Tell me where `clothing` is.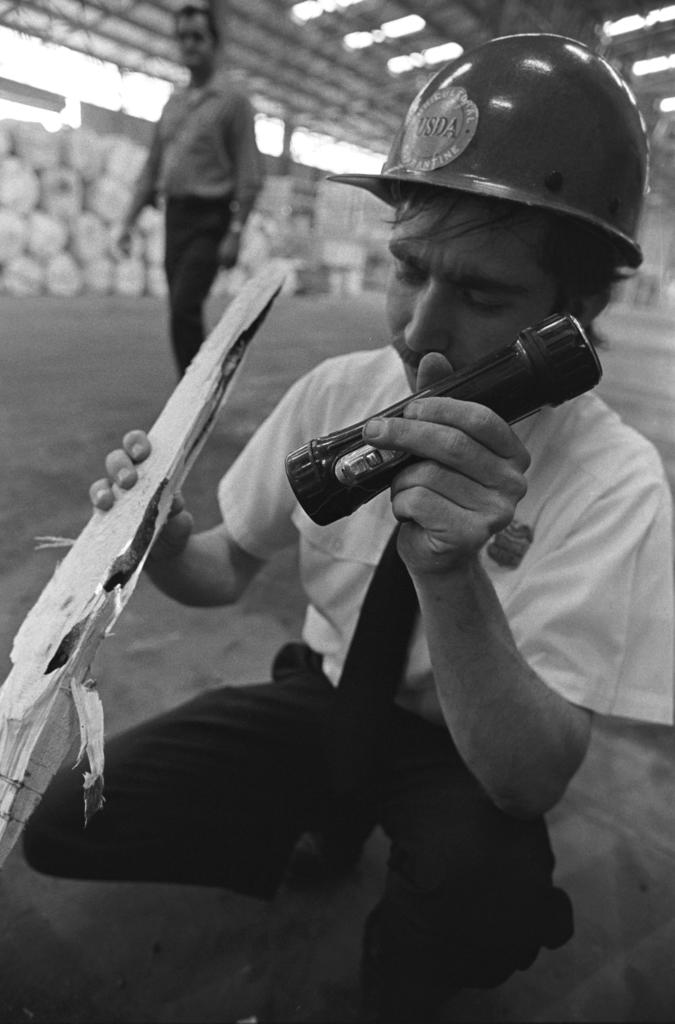
`clothing` is at [26,330,674,950].
